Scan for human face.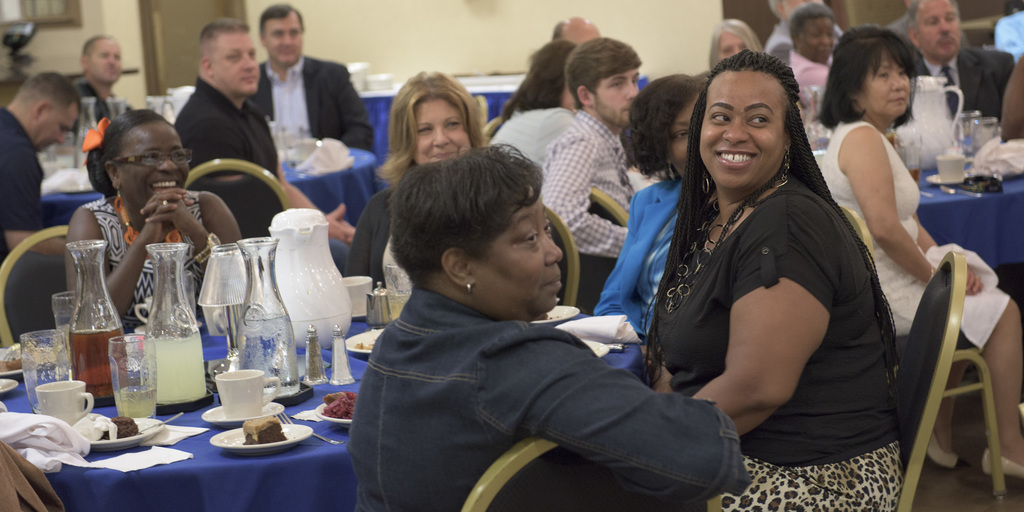
Scan result: region(216, 35, 260, 97).
